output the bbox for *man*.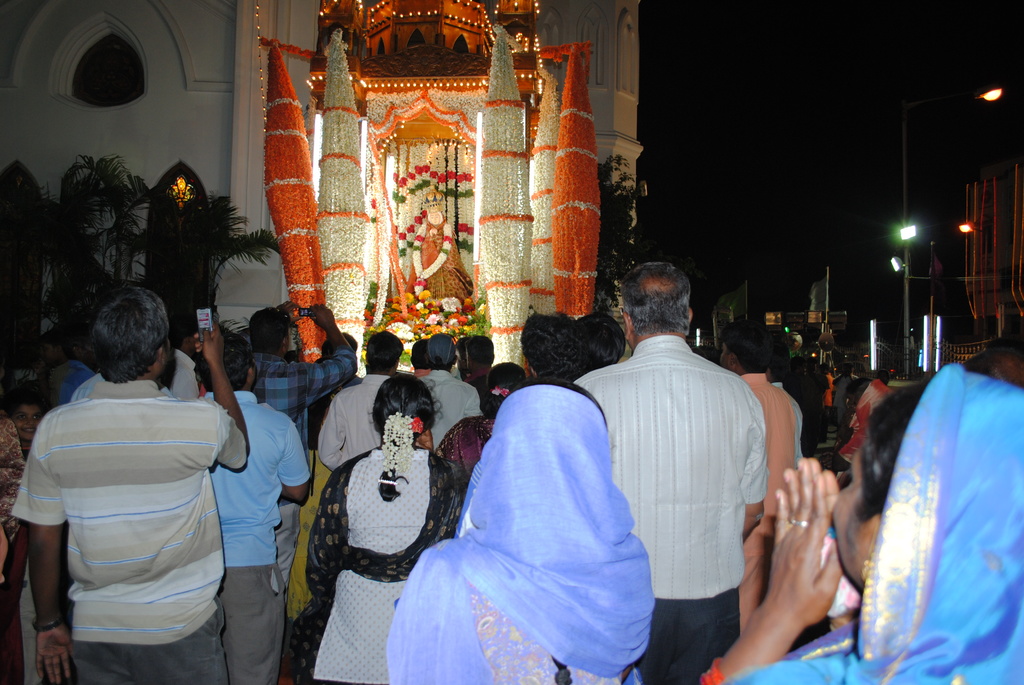
detection(429, 336, 480, 451).
